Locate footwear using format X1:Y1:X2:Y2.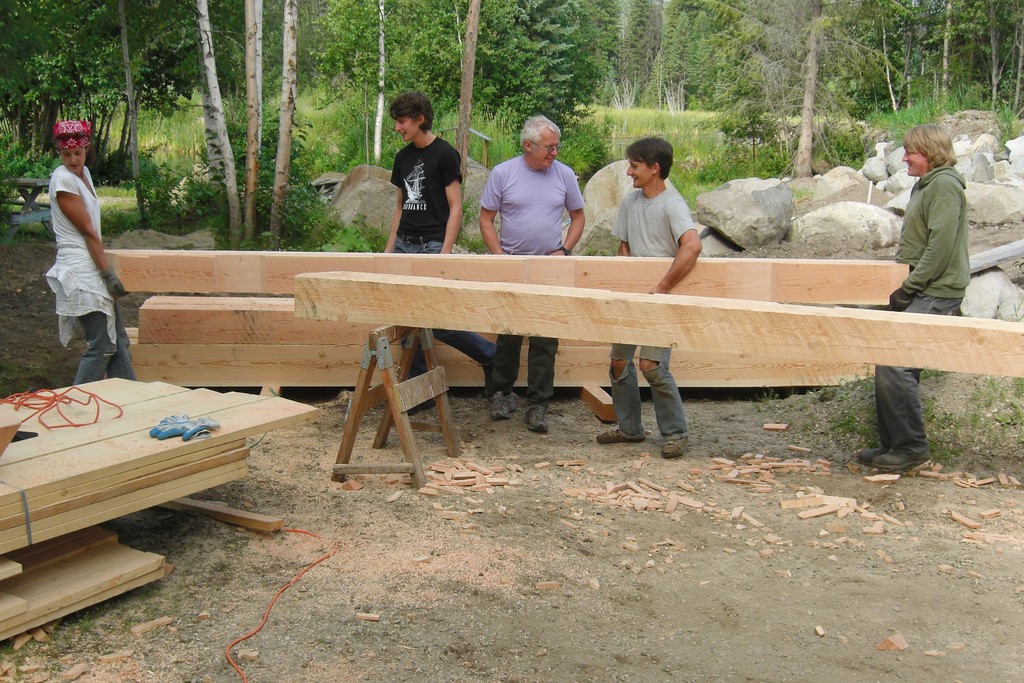
868:434:938:472.
